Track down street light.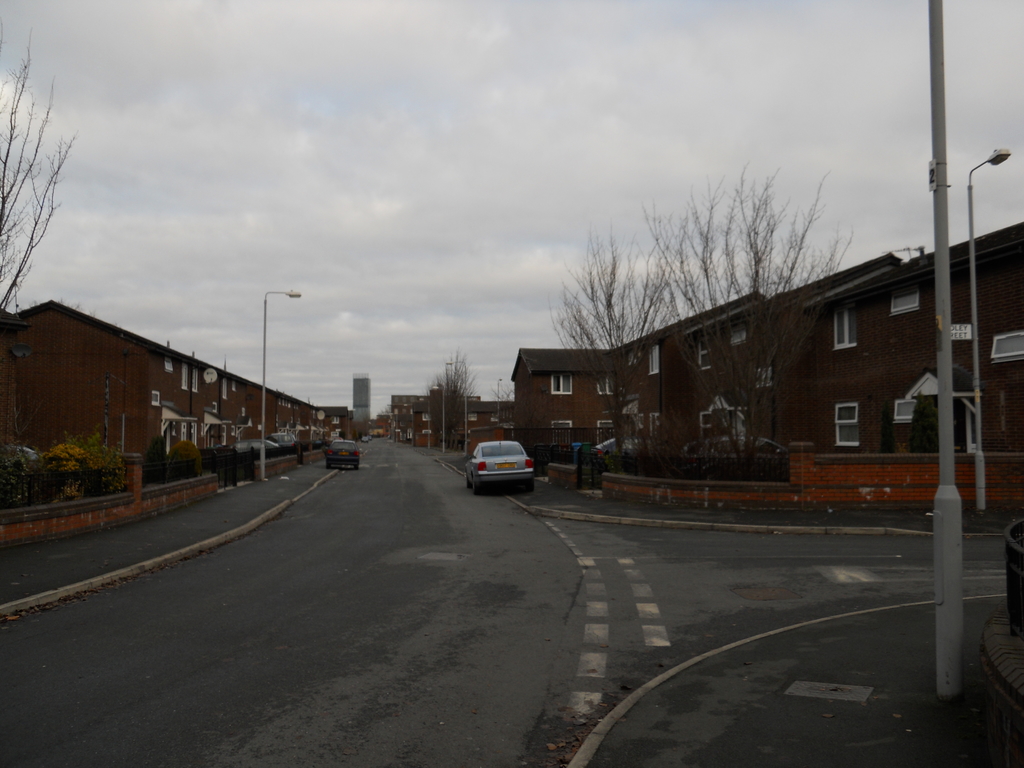
Tracked to 444,360,468,459.
